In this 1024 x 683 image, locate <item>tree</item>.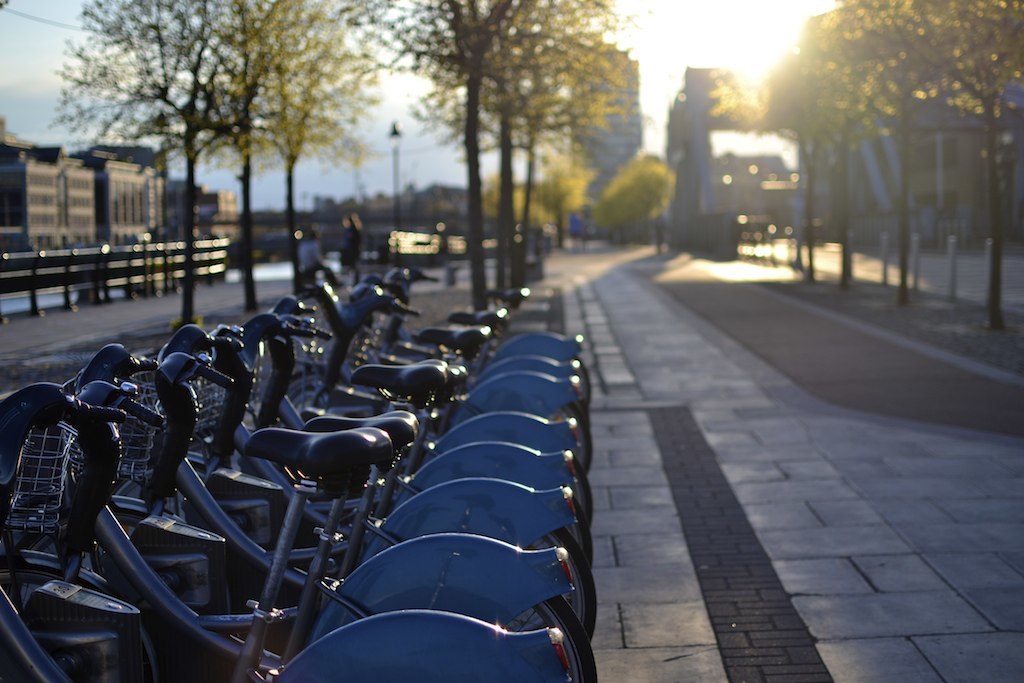
Bounding box: 600 145 680 260.
